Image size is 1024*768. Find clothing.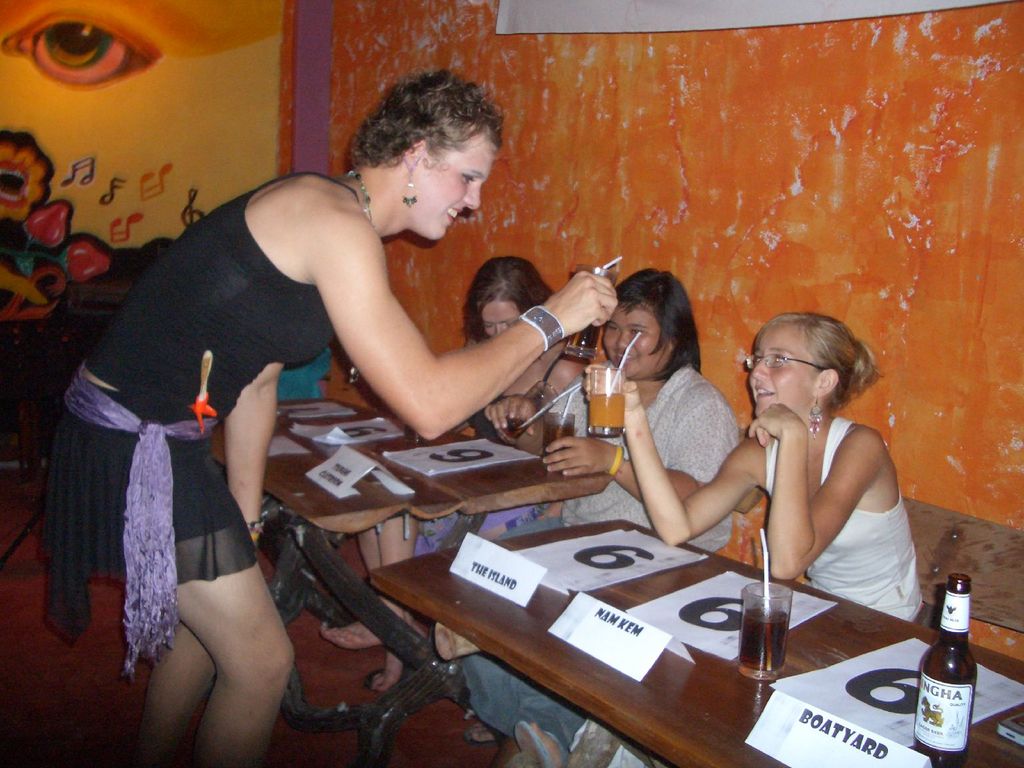
crop(41, 170, 360, 668).
